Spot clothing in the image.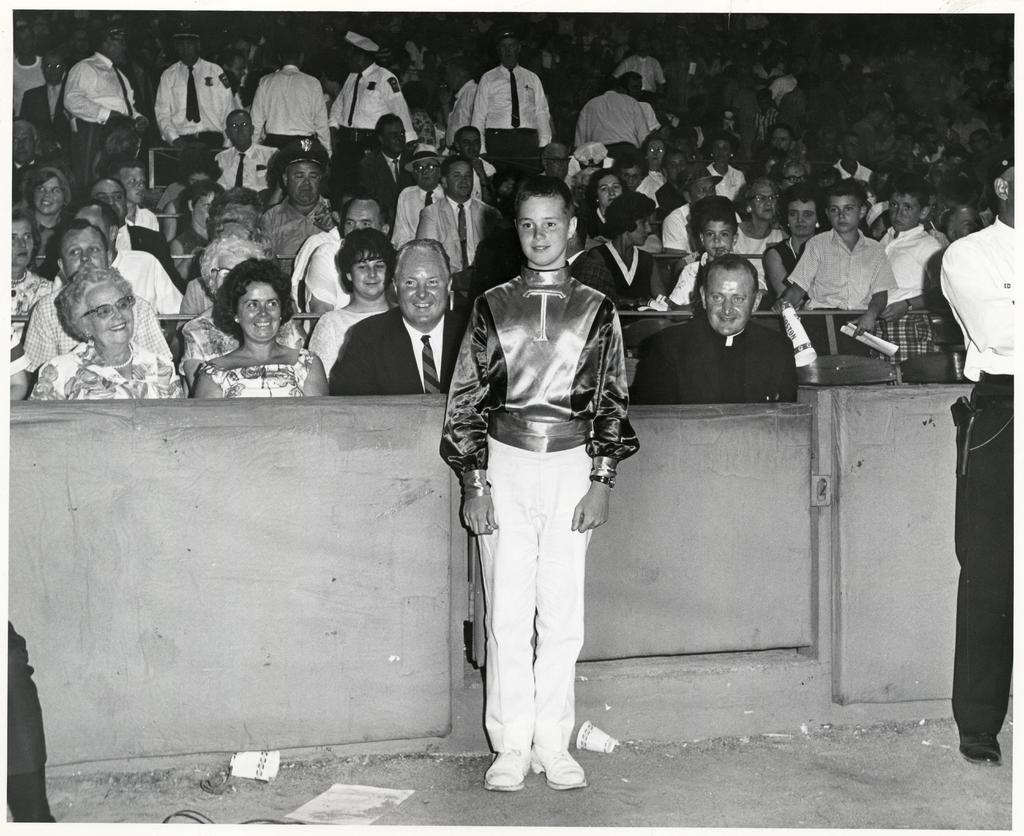
clothing found at detection(248, 69, 332, 147).
